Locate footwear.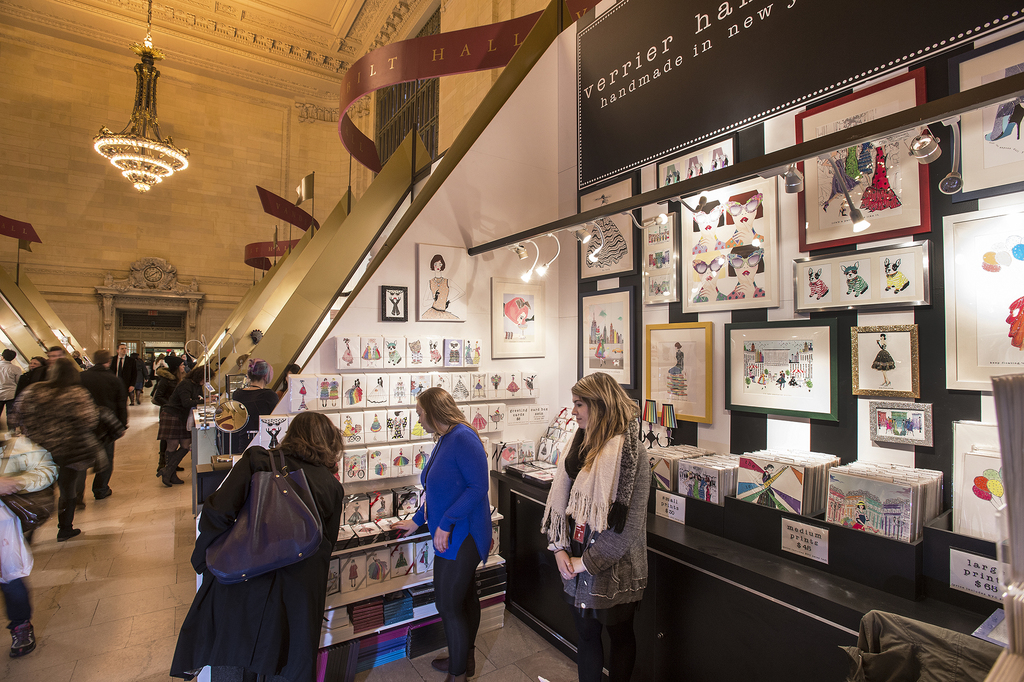
Bounding box: bbox=(58, 524, 81, 545).
